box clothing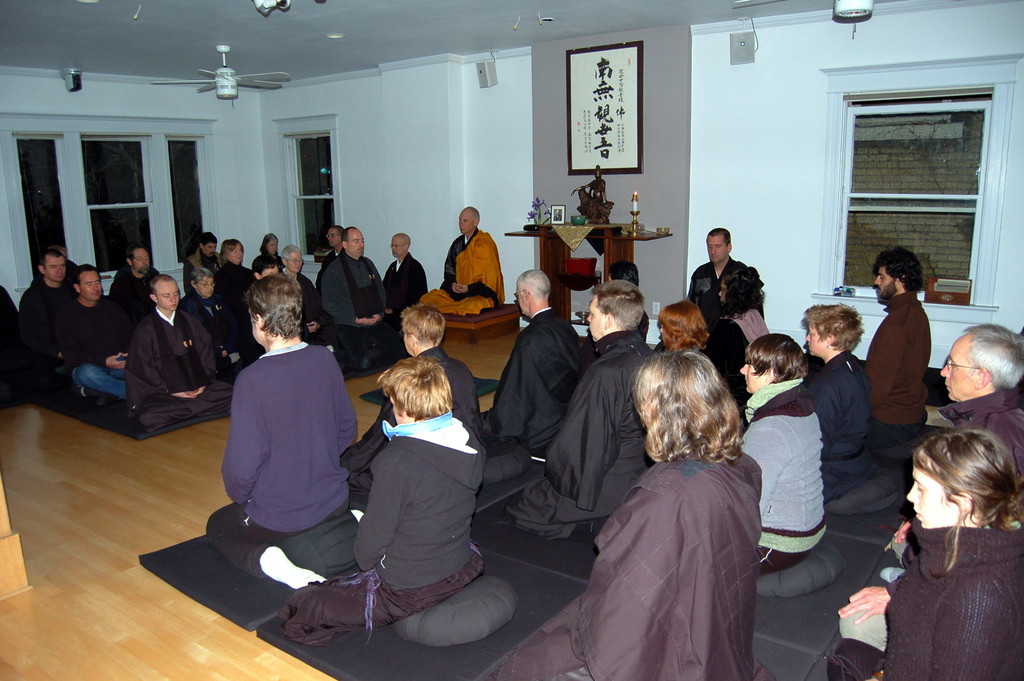
bbox(319, 248, 399, 353)
